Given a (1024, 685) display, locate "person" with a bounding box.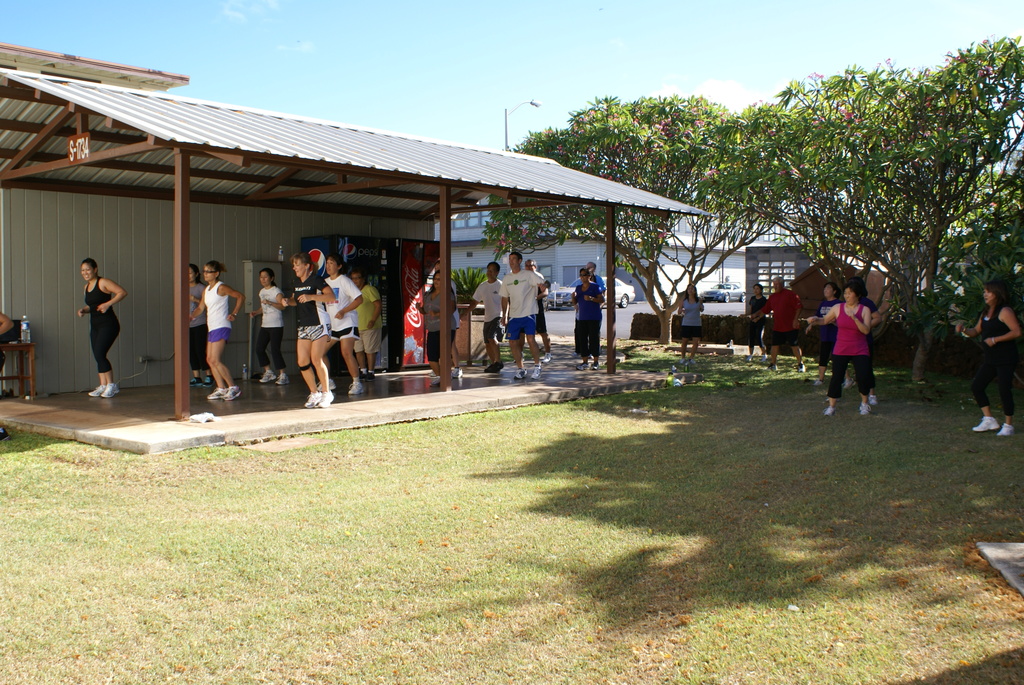
Located: box(419, 267, 460, 384).
